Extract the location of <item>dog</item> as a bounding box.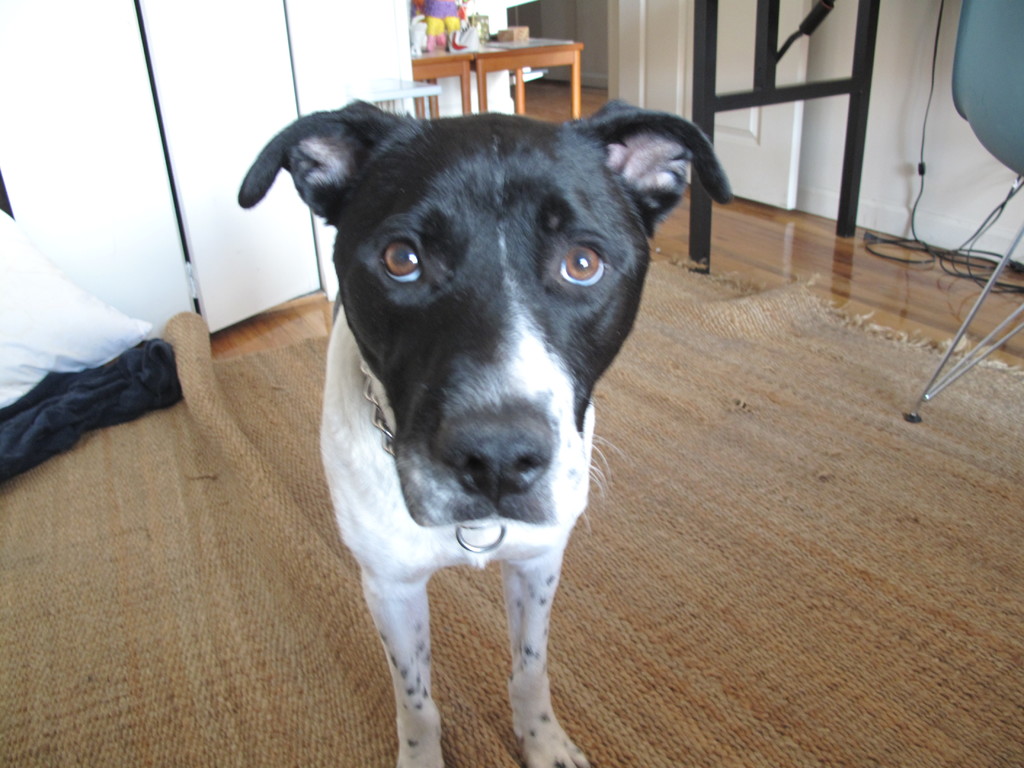
region(235, 100, 737, 767).
